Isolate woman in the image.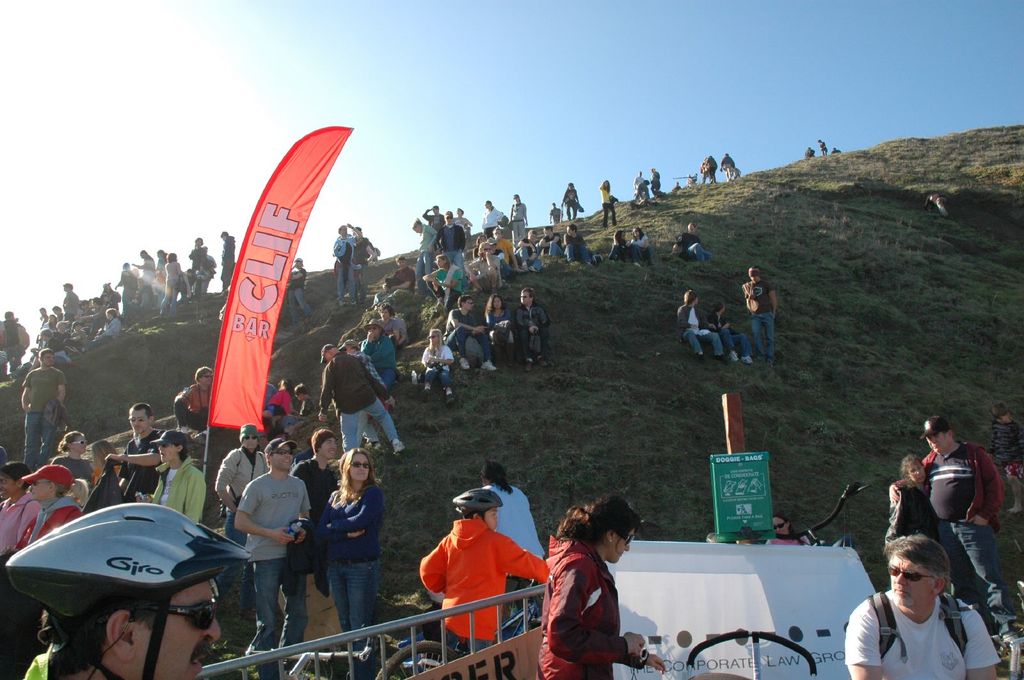
Isolated region: <box>609,226,645,260</box>.
